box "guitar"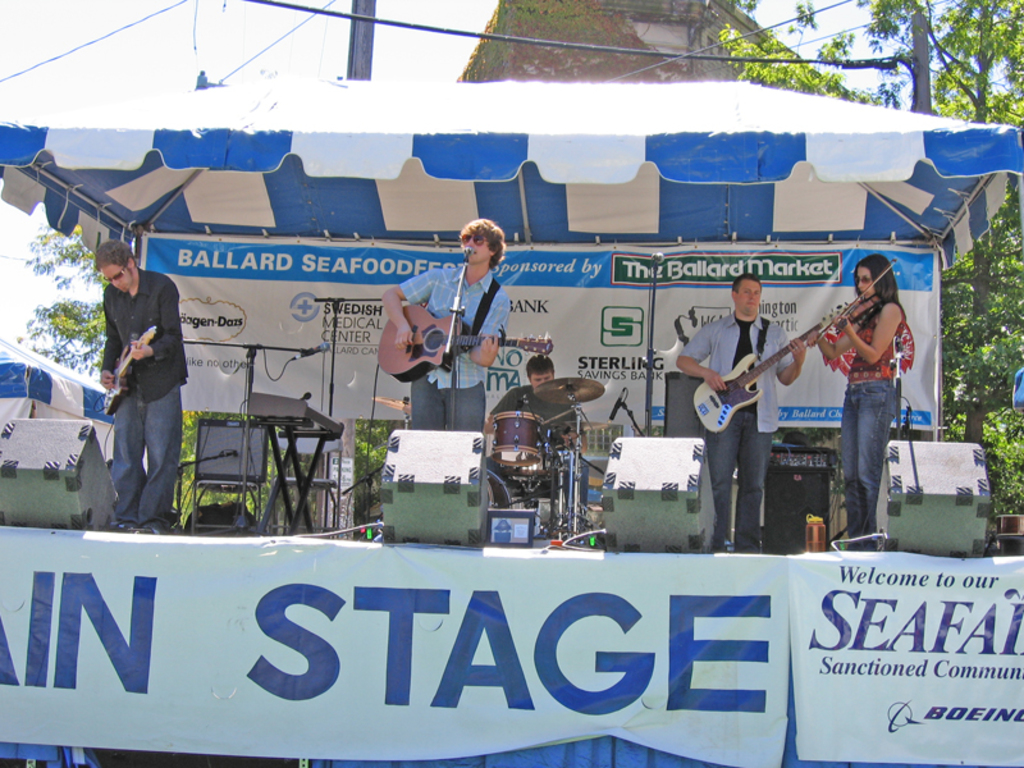
{"left": 817, "top": 257, "right": 902, "bottom": 364}
